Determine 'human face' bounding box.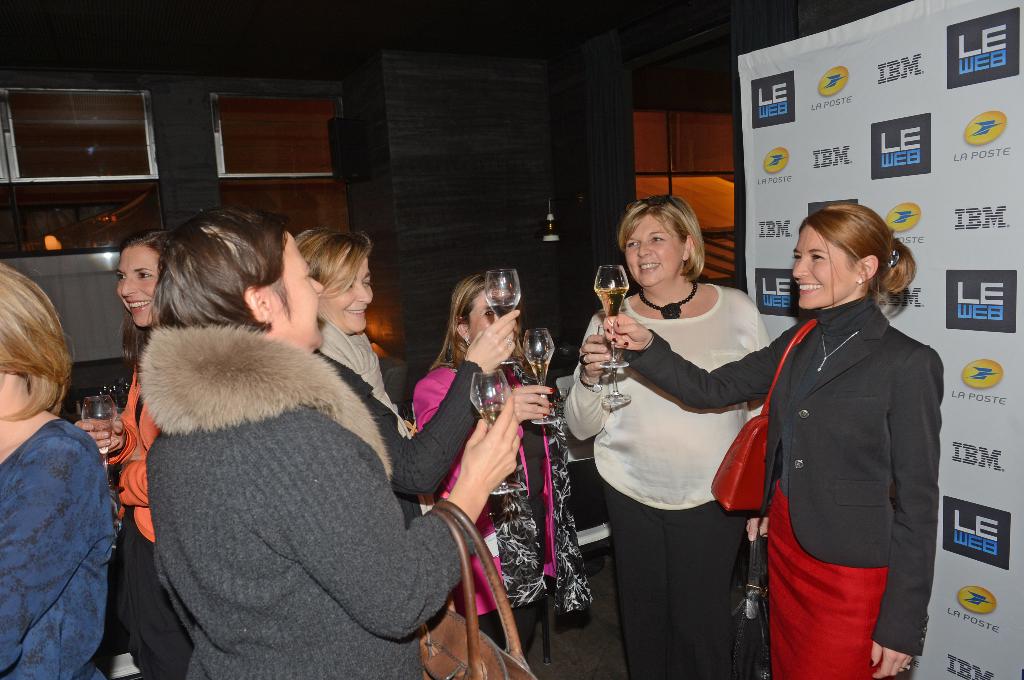
Determined: <box>118,243,160,326</box>.
